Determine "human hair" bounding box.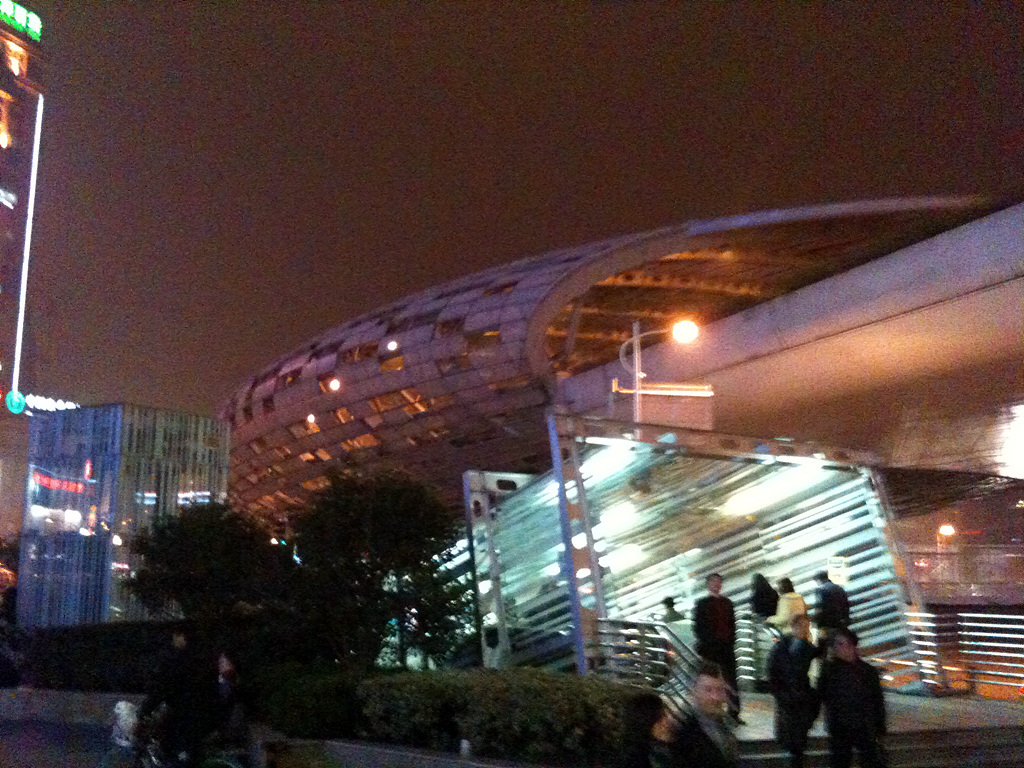
Determined: <box>777,578,793,594</box>.
